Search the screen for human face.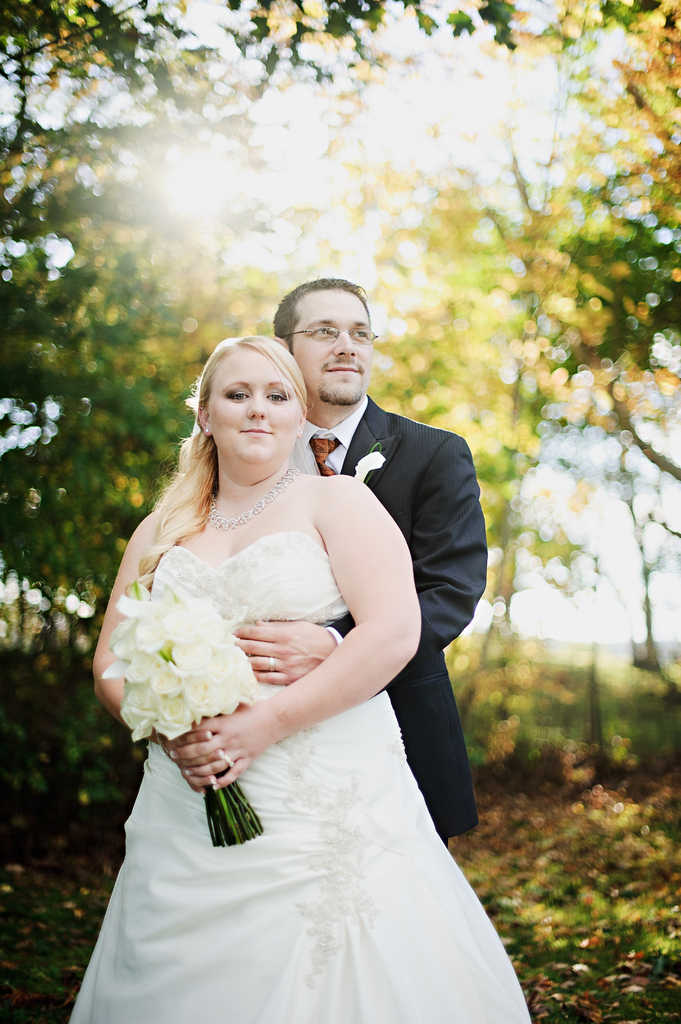
Found at [287,290,380,409].
